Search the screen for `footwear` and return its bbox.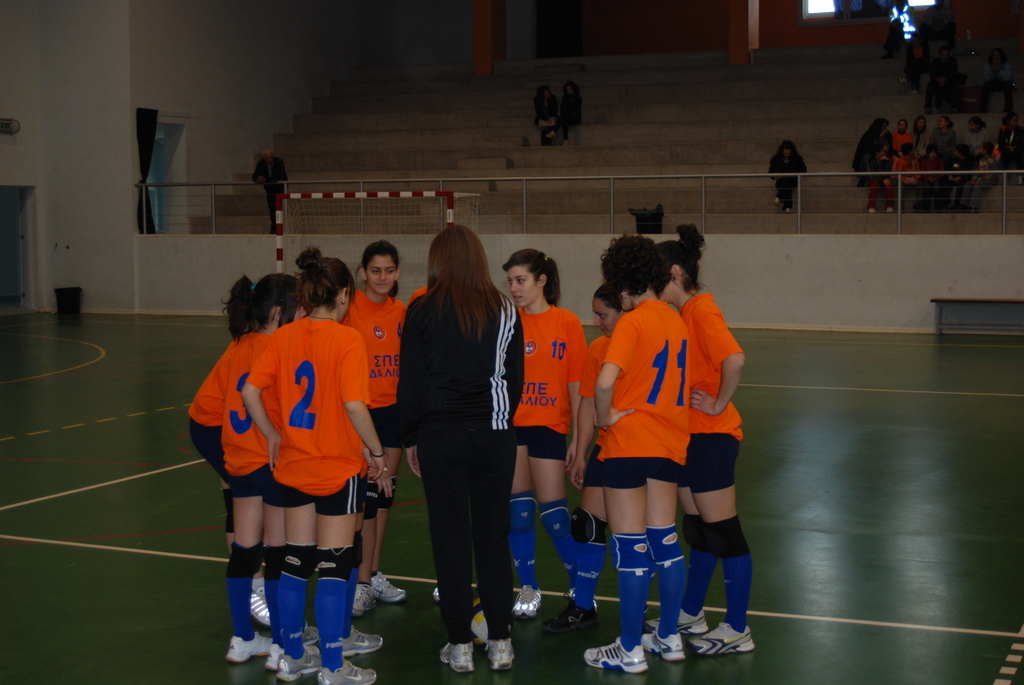
Found: {"left": 510, "top": 584, "right": 542, "bottom": 617}.
